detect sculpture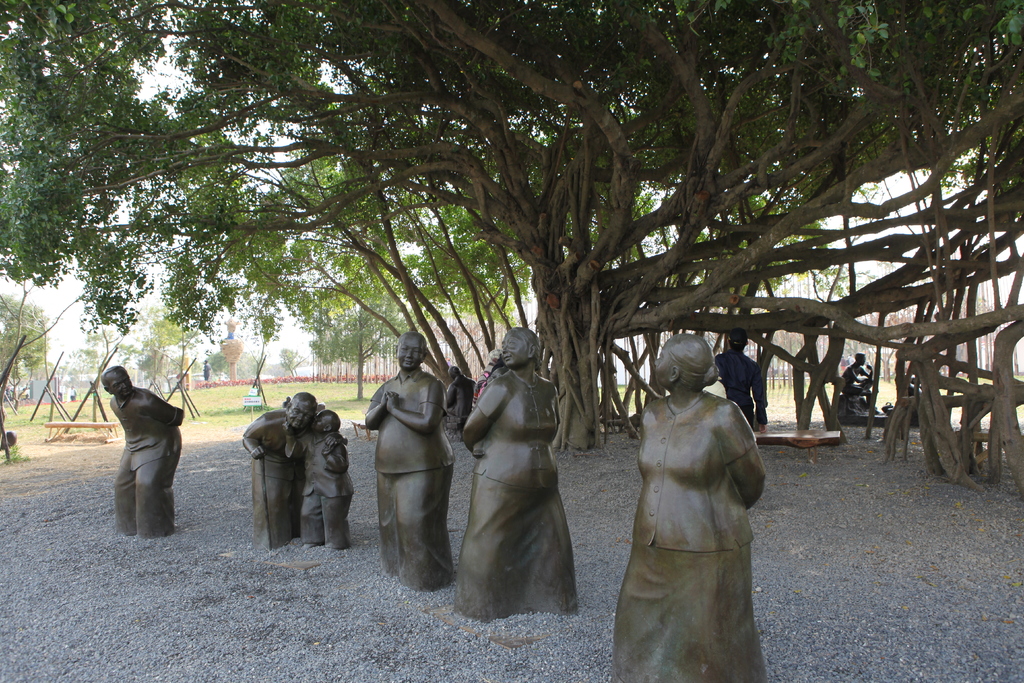
(840,354,874,407)
